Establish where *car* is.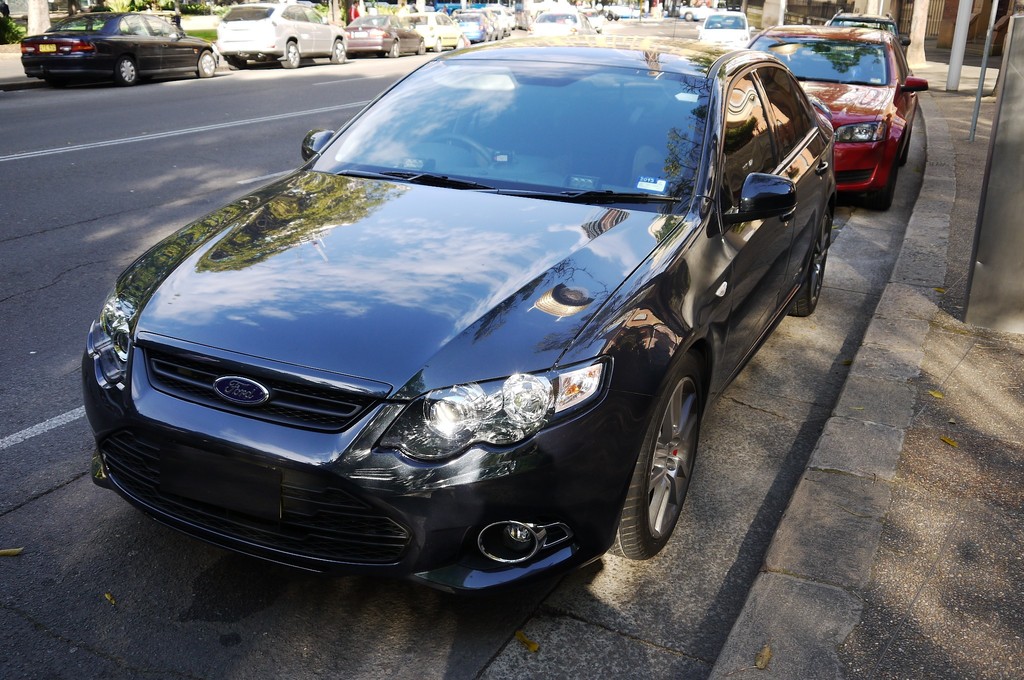
Established at 605/4/641/22.
